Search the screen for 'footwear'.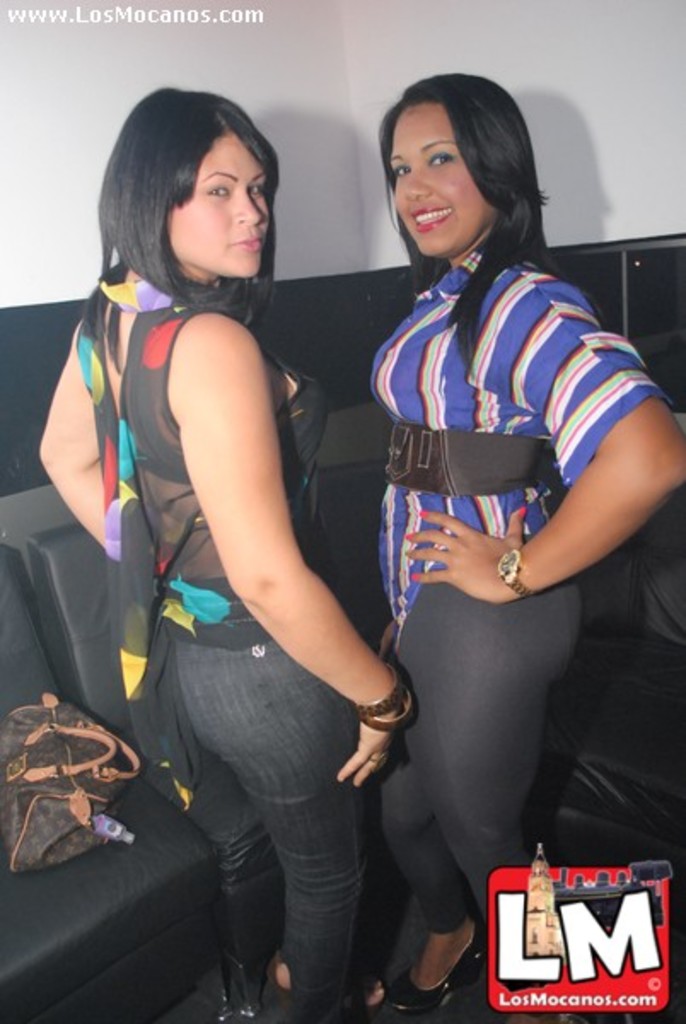
Found at 263 935 398 1022.
